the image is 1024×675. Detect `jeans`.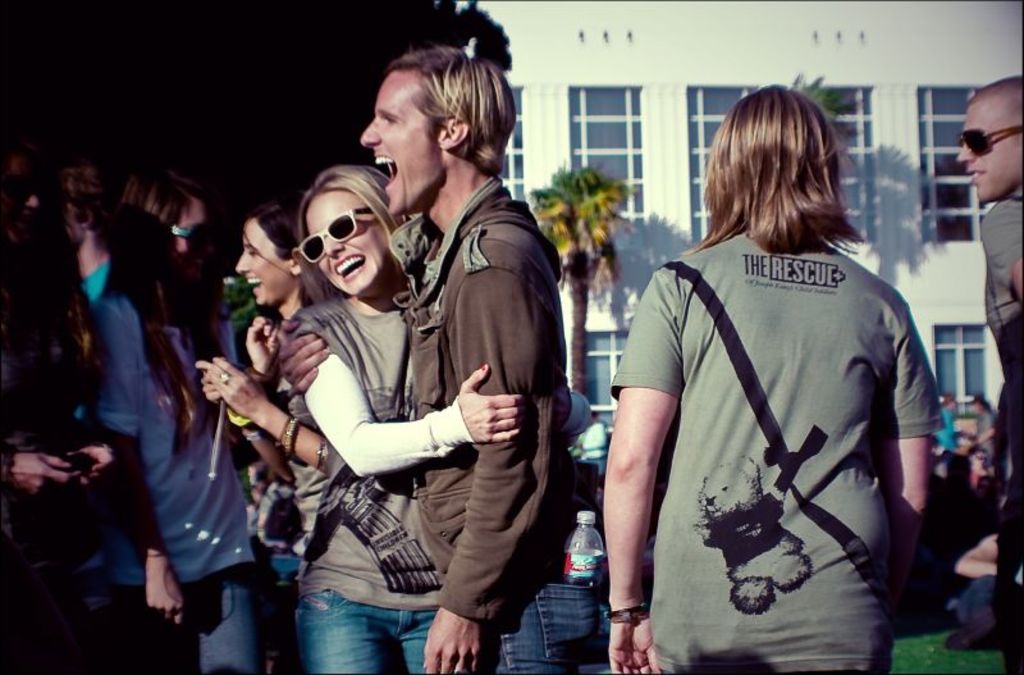
Detection: bbox(301, 588, 439, 674).
